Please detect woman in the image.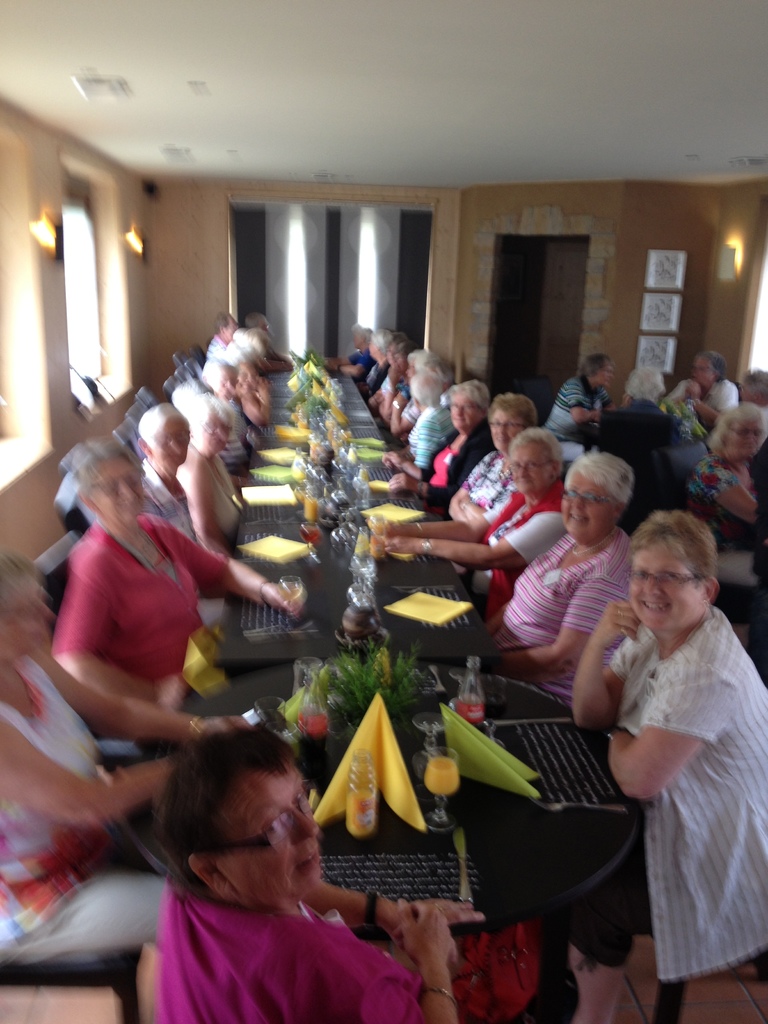
pyautogui.locateOnScreen(173, 387, 247, 548).
